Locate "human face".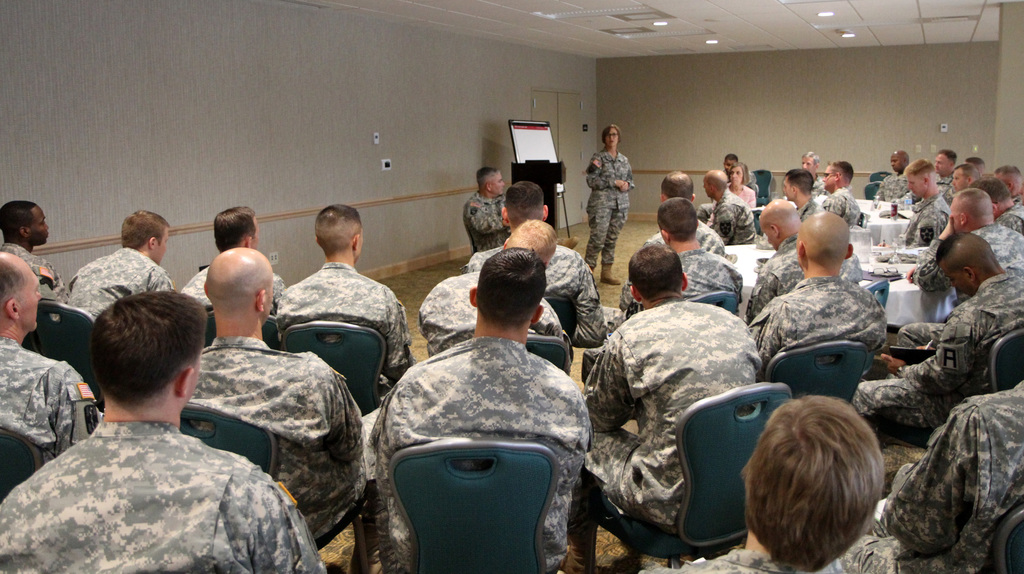
Bounding box: (x1=800, y1=156, x2=816, y2=171).
